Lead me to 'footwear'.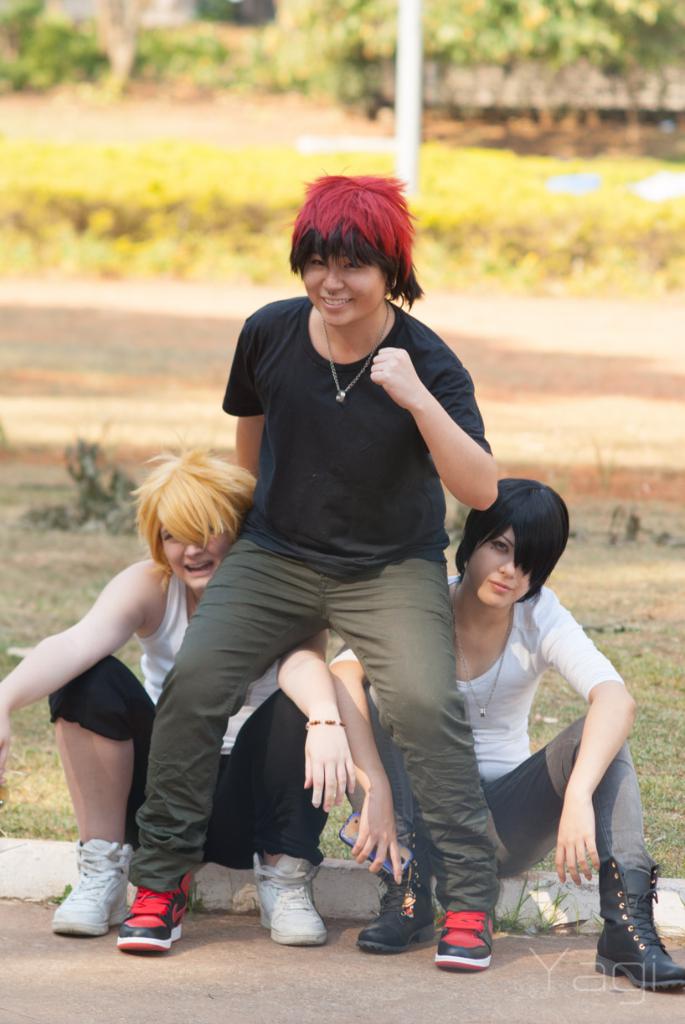
Lead to BBox(354, 850, 437, 959).
